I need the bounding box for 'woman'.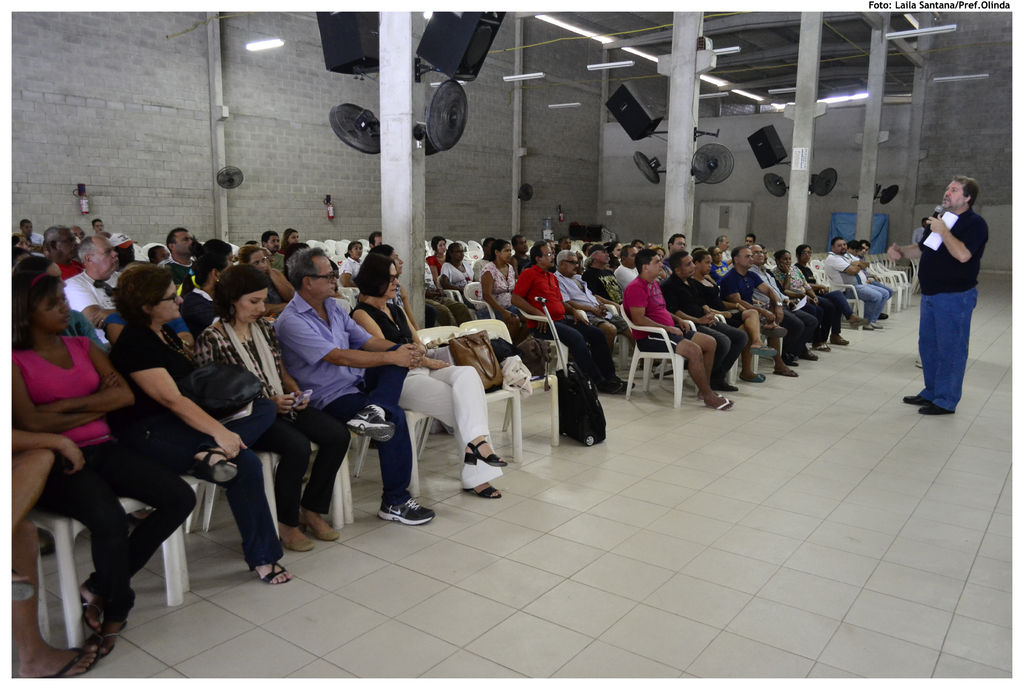
Here it is: (709,245,730,285).
